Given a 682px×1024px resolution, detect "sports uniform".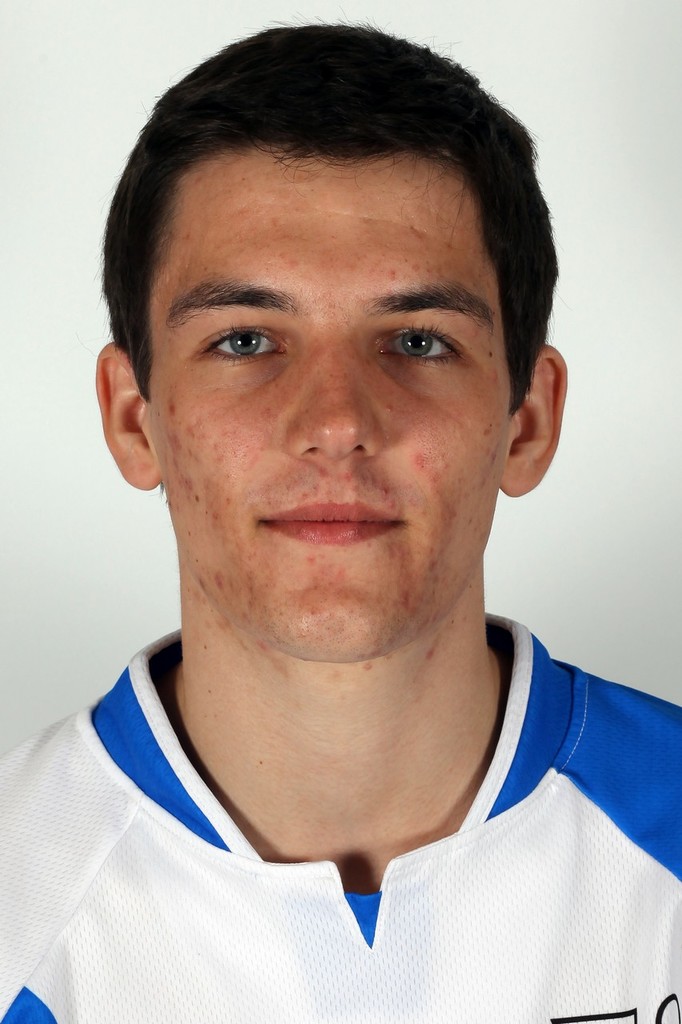
0,585,681,1023.
